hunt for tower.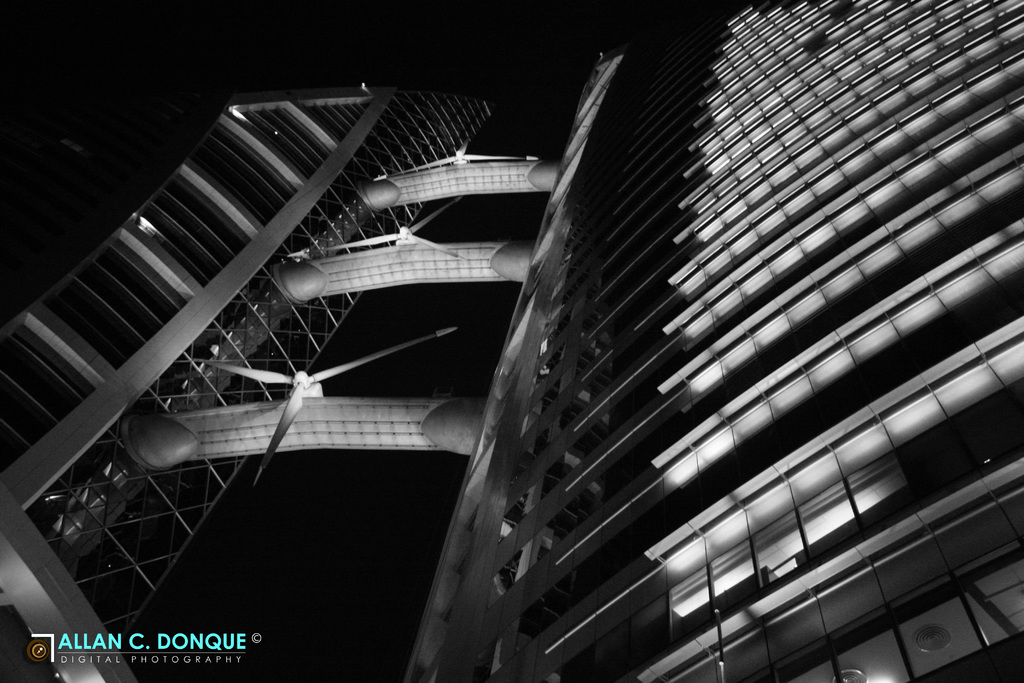
Hunted down at [3, 0, 1023, 682].
